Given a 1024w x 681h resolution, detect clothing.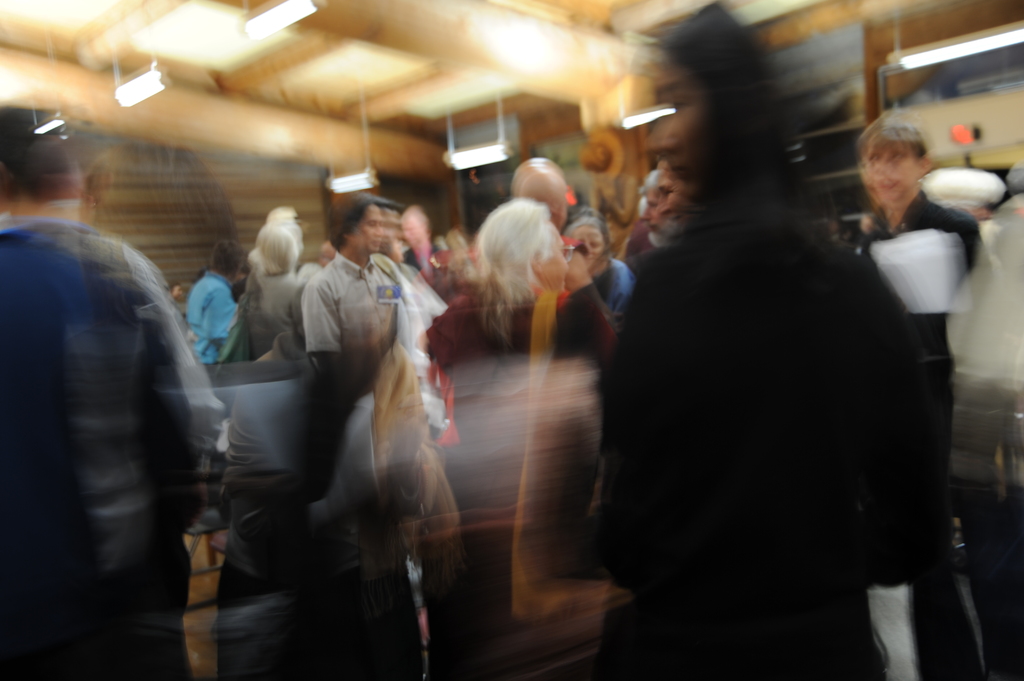
detection(0, 216, 227, 680).
